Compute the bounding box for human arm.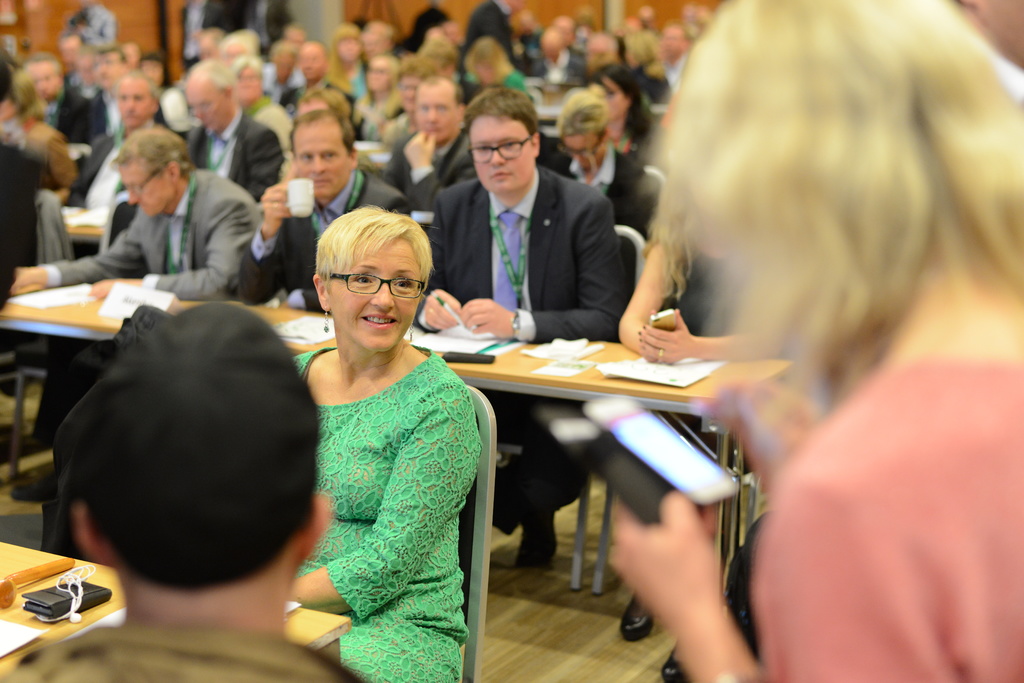
detection(408, 192, 471, 337).
